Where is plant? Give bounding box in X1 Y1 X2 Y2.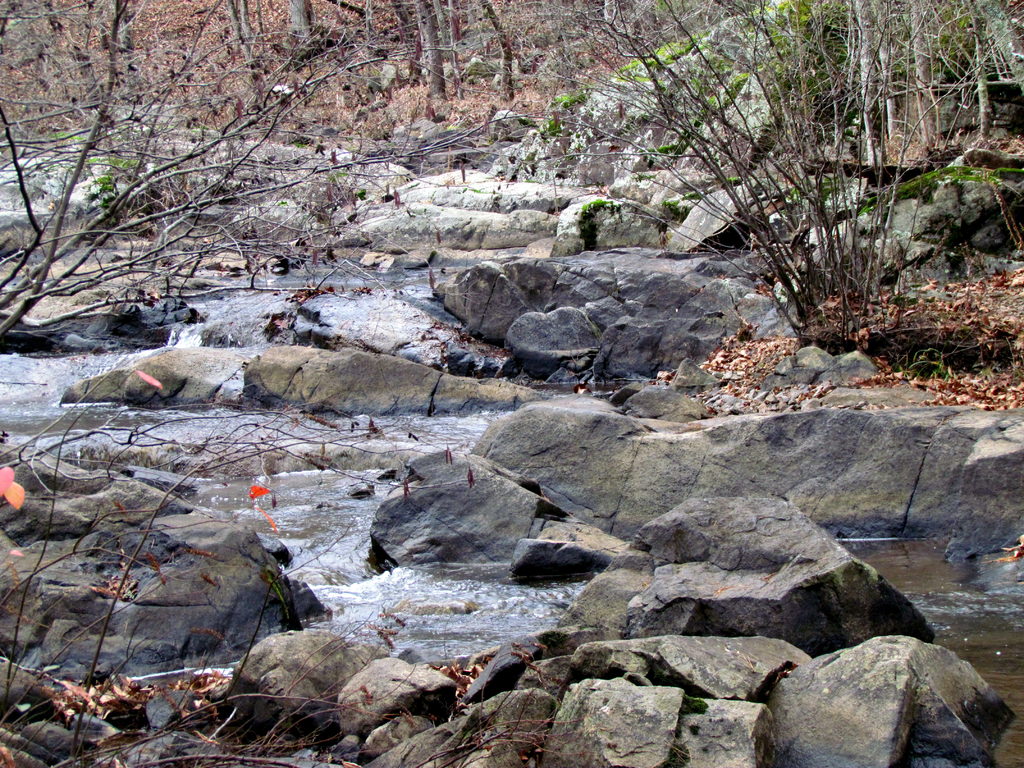
607 44 1016 388.
